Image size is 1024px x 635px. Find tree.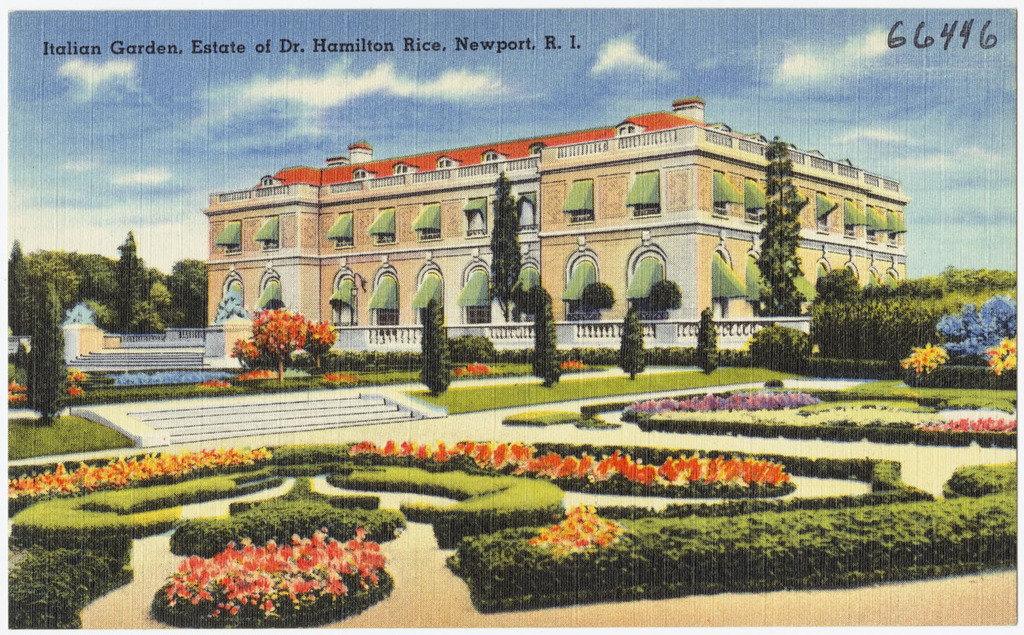
x1=26, y1=272, x2=73, y2=428.
